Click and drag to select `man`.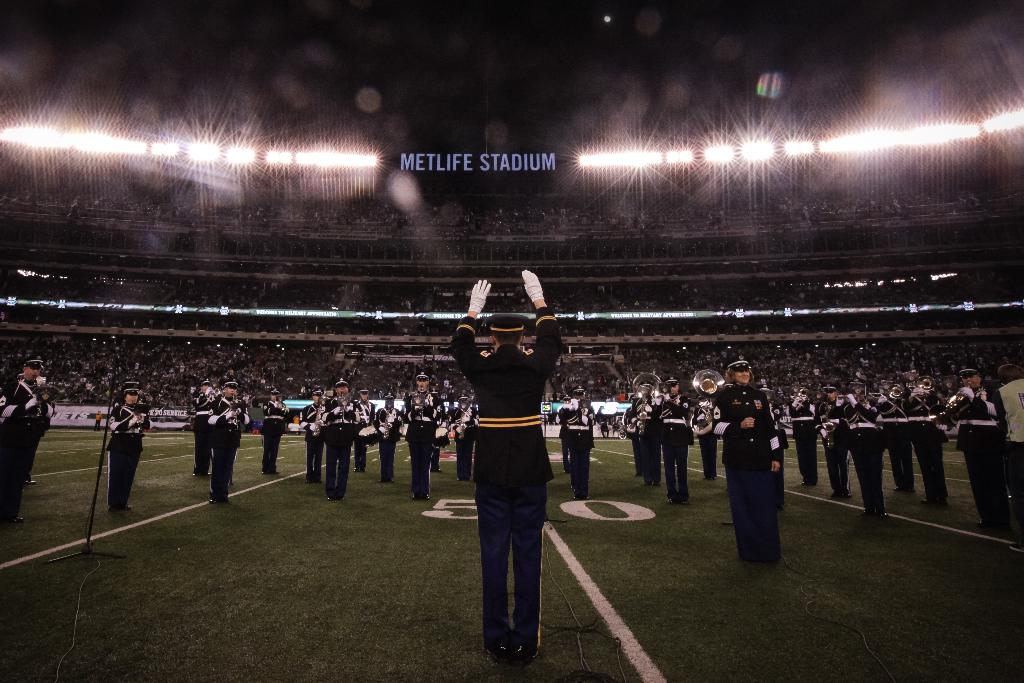
Selection: (left=570, top=385, right=596, bottom=499).
